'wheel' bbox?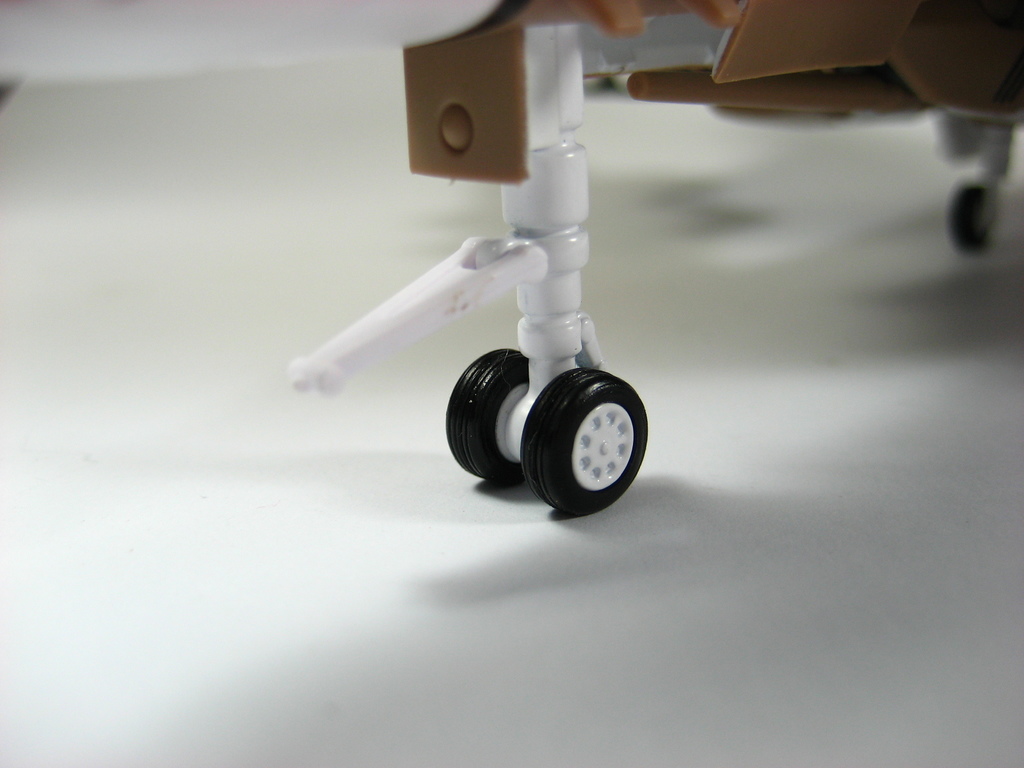
(518,367,648,519)
